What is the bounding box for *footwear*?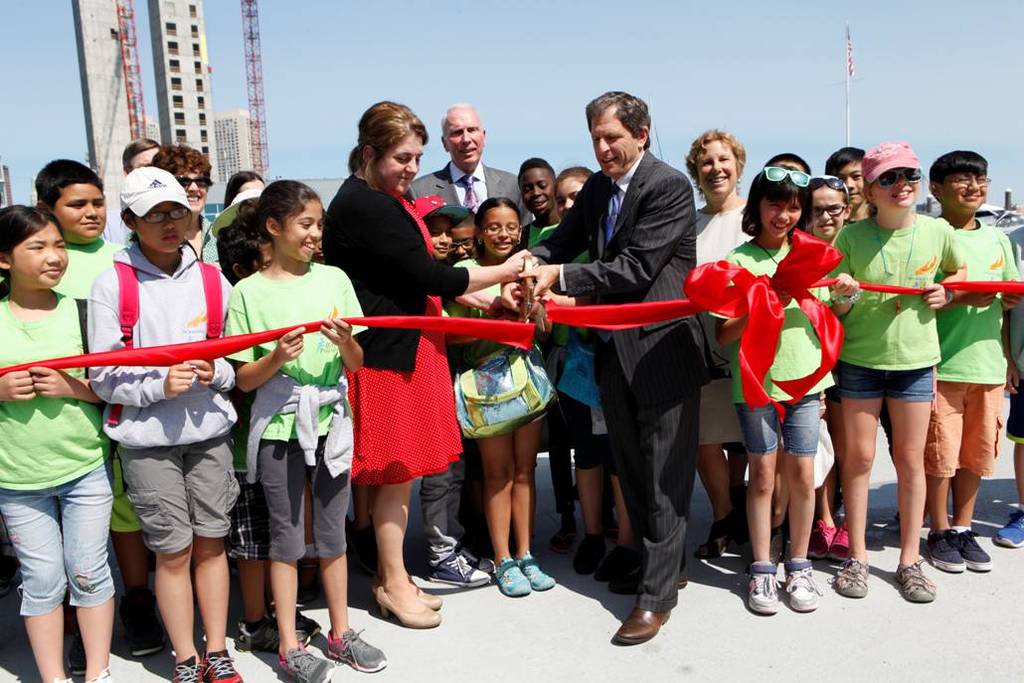
rect(825, 513, 860, 565).
